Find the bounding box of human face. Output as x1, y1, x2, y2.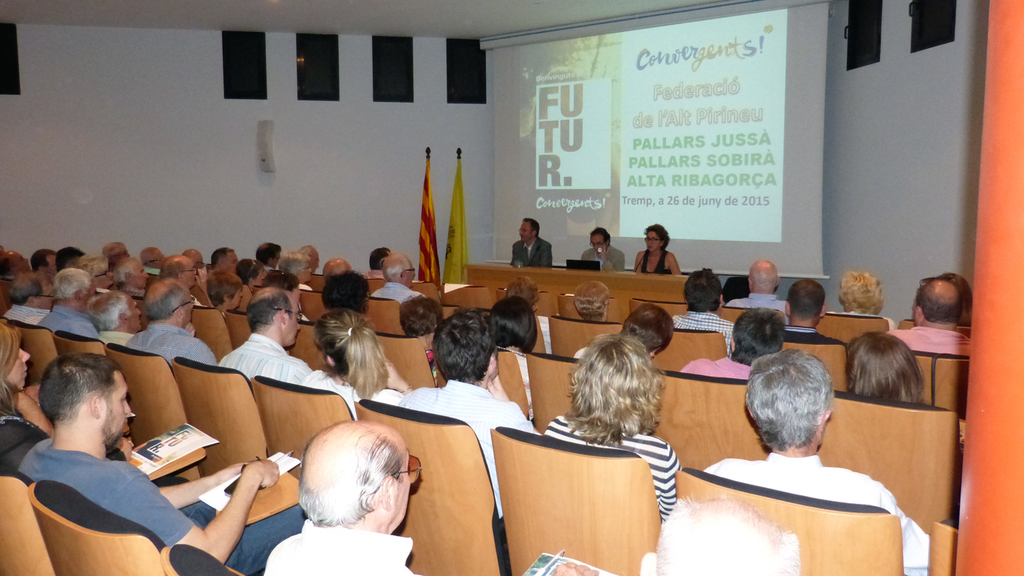
100, 367, 137, 441.
